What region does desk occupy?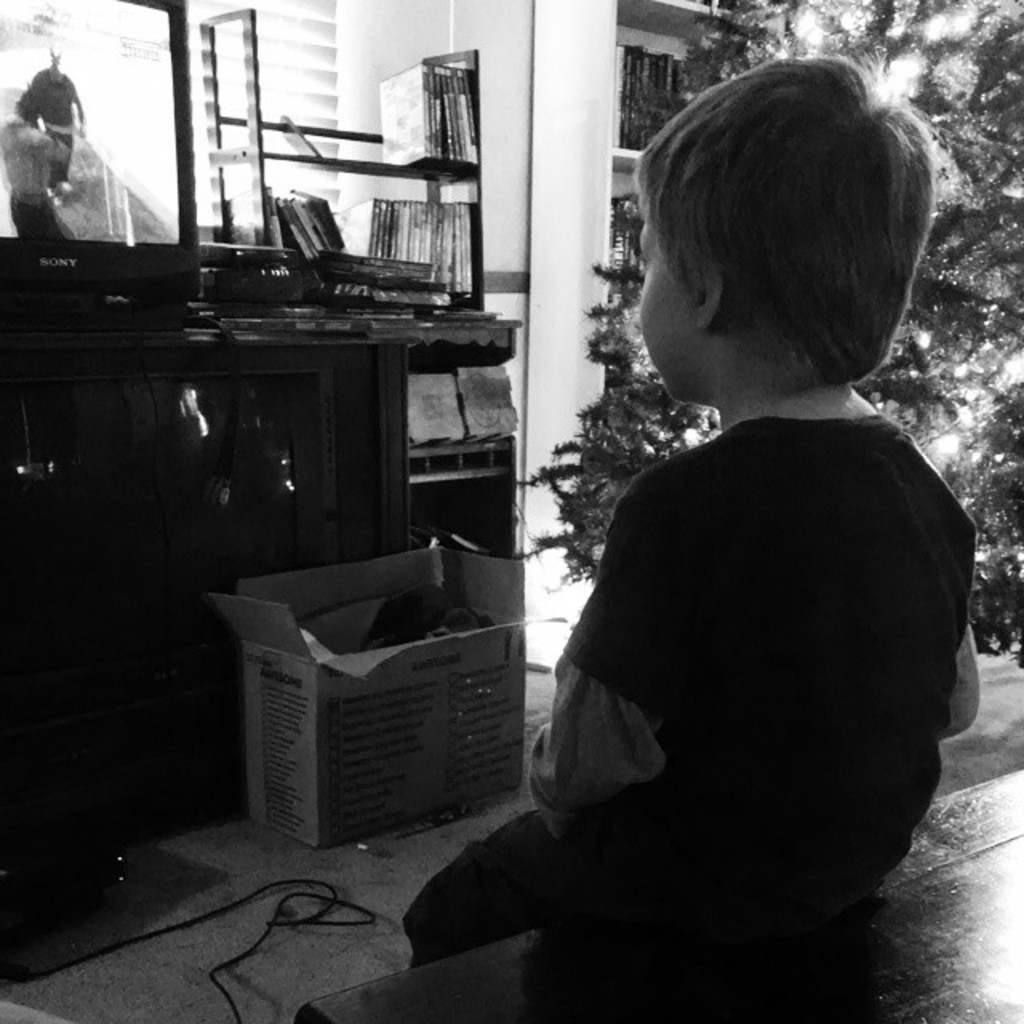
bbox(0, 301, 525, 558).
